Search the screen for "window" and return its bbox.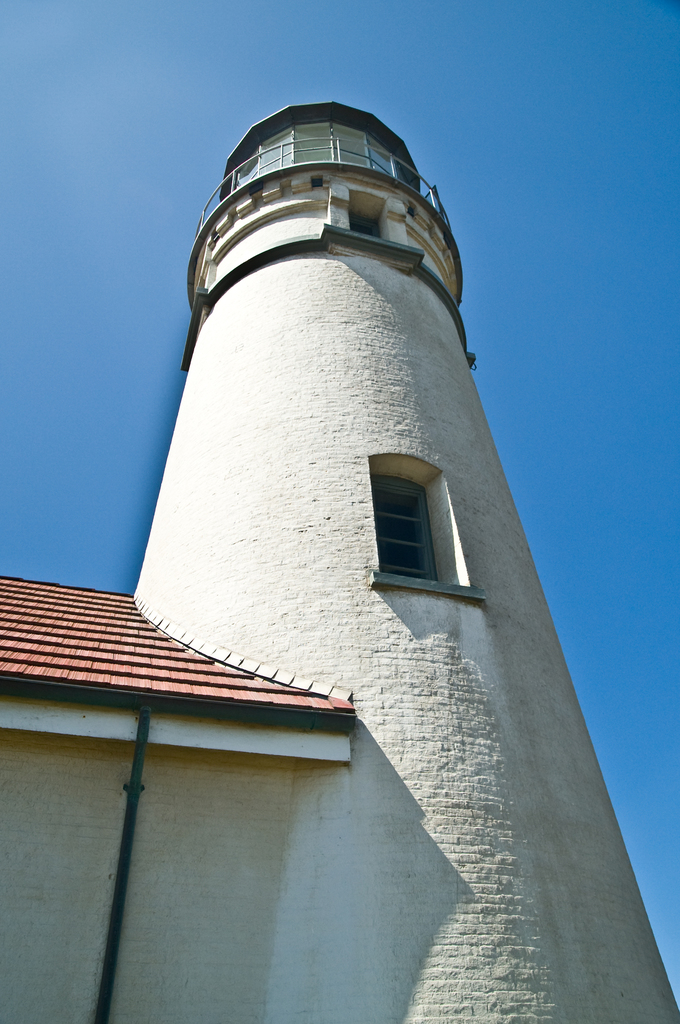
Found: [x1=224, y1=122, x2=417, y2=188].
